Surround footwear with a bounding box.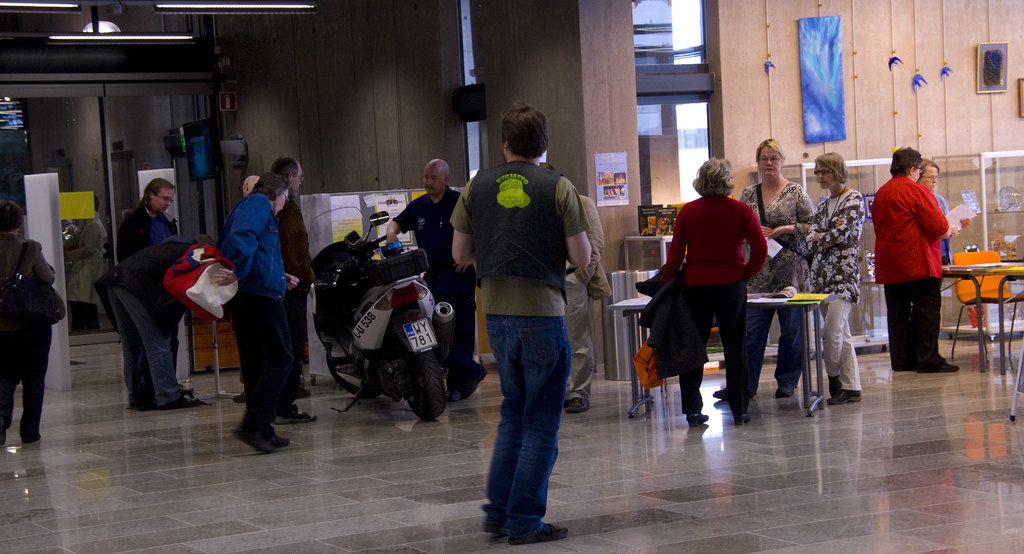
<bbox>712, 389, 753, 402</bbox>.
